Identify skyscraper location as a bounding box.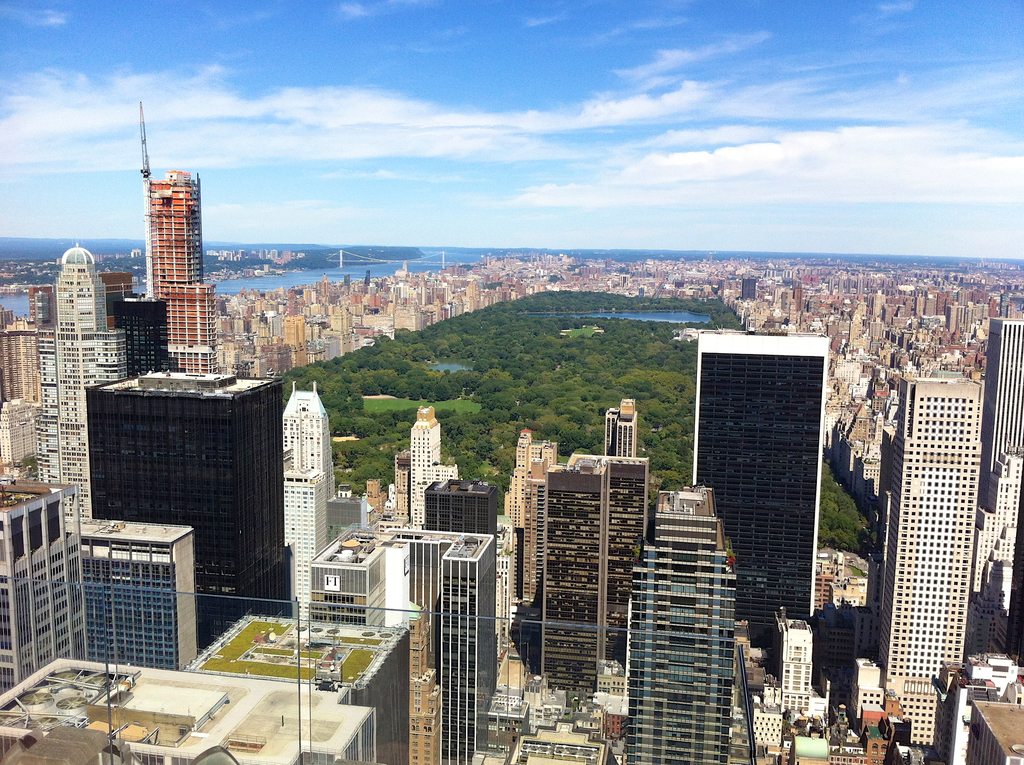
bbox(97, 272, 132, 327).
